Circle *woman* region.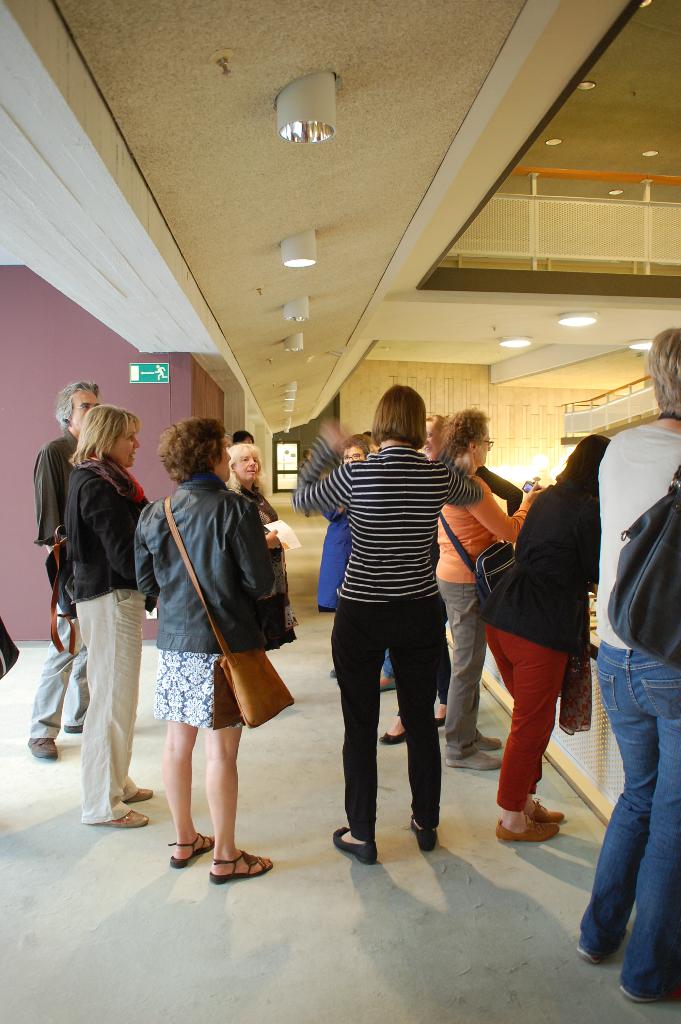
Region: (left=578, top=328, right=680, bottom=1001).
